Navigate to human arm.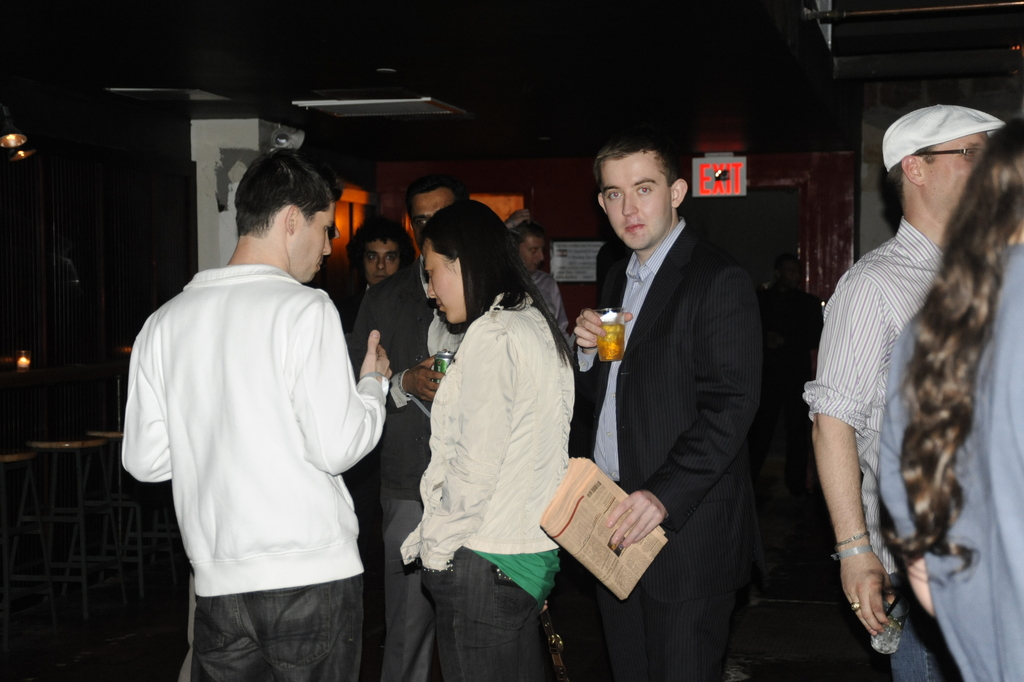
Navigation target: <bbox>545, 270, 570, 339</bbox>.
